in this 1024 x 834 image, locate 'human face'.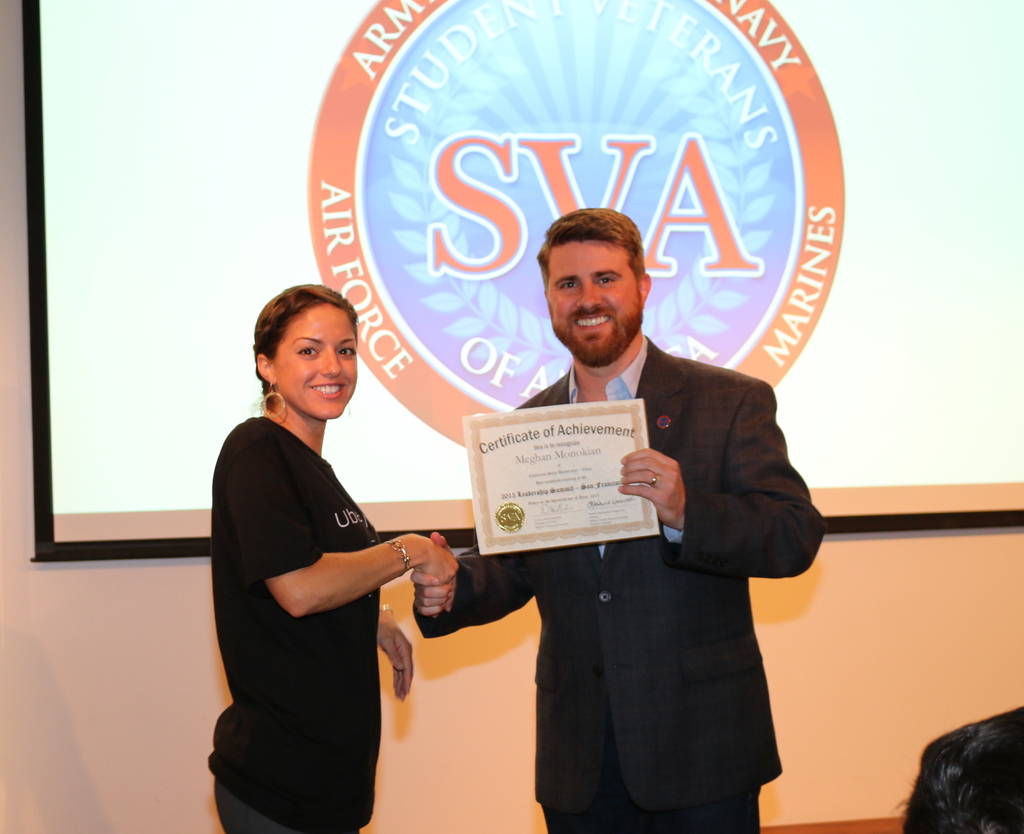
Bounding box: [x1=273, y1=300, x2=356, y2=419].
